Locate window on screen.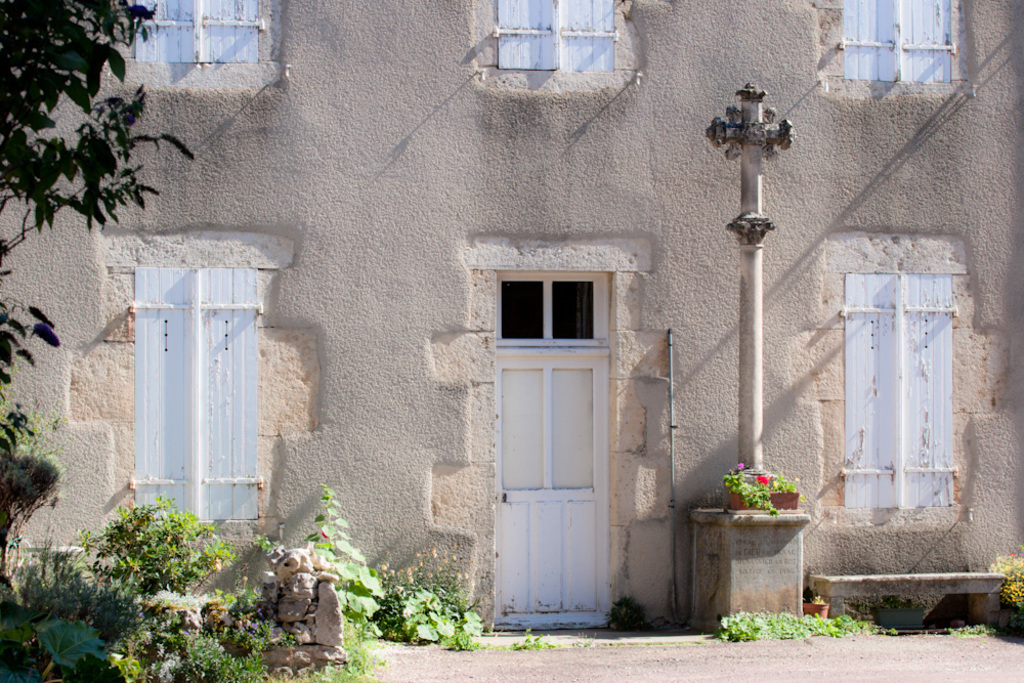
On screen at bbox(846, 272, 952, 507).
